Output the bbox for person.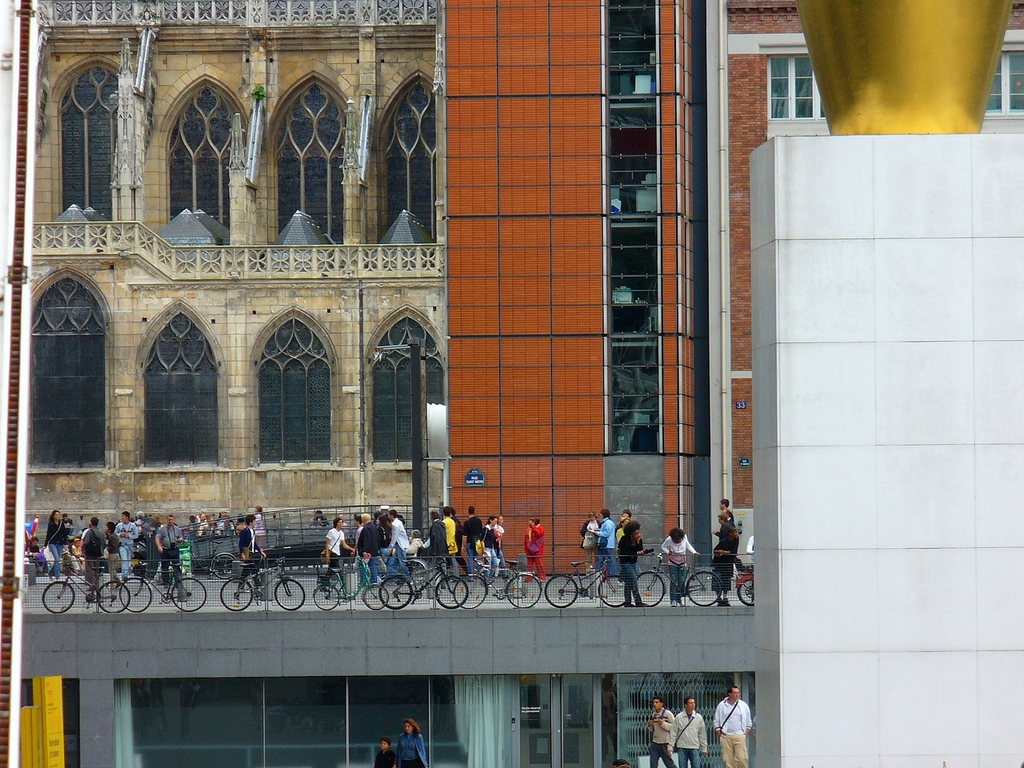
514,522,549,584.
